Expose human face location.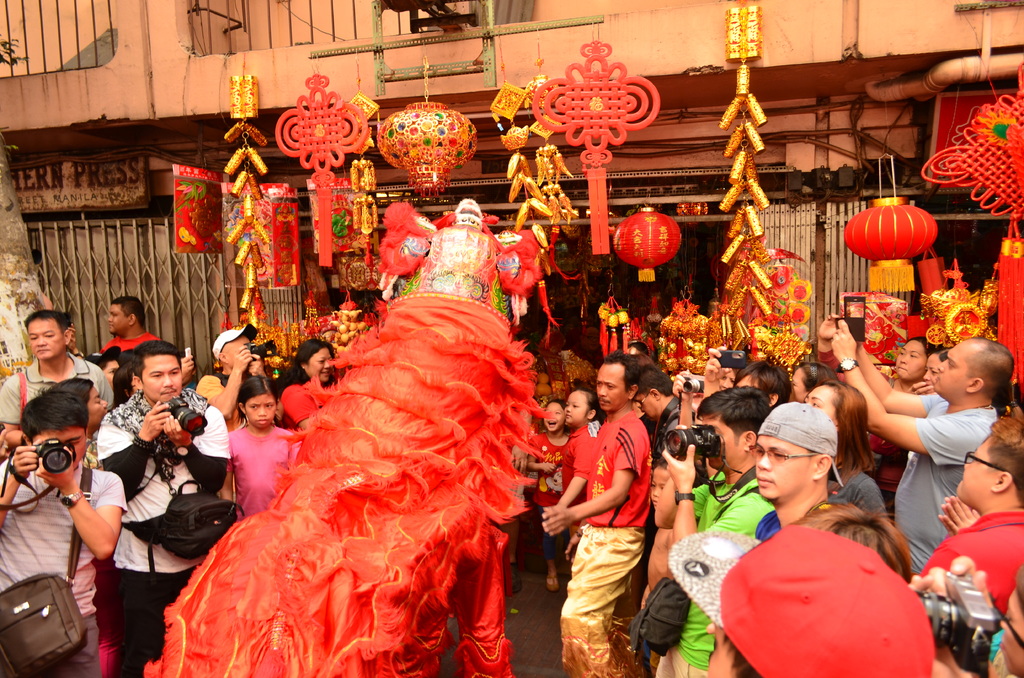
Exposed at 756:432:808:496.
